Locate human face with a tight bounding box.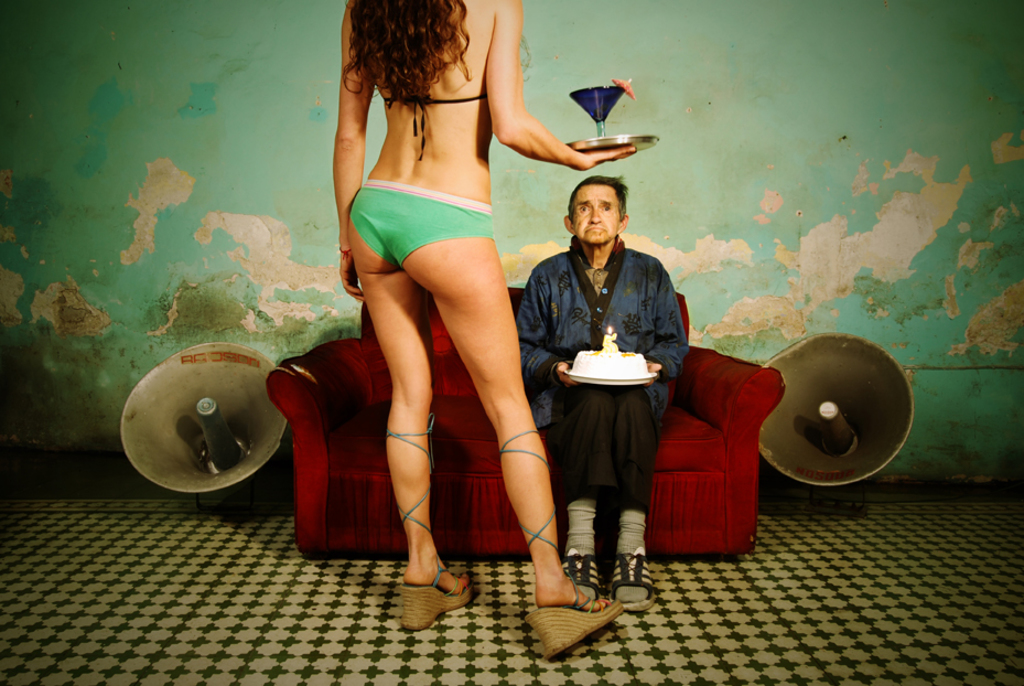
Rect(571, 186, 618, 243).
